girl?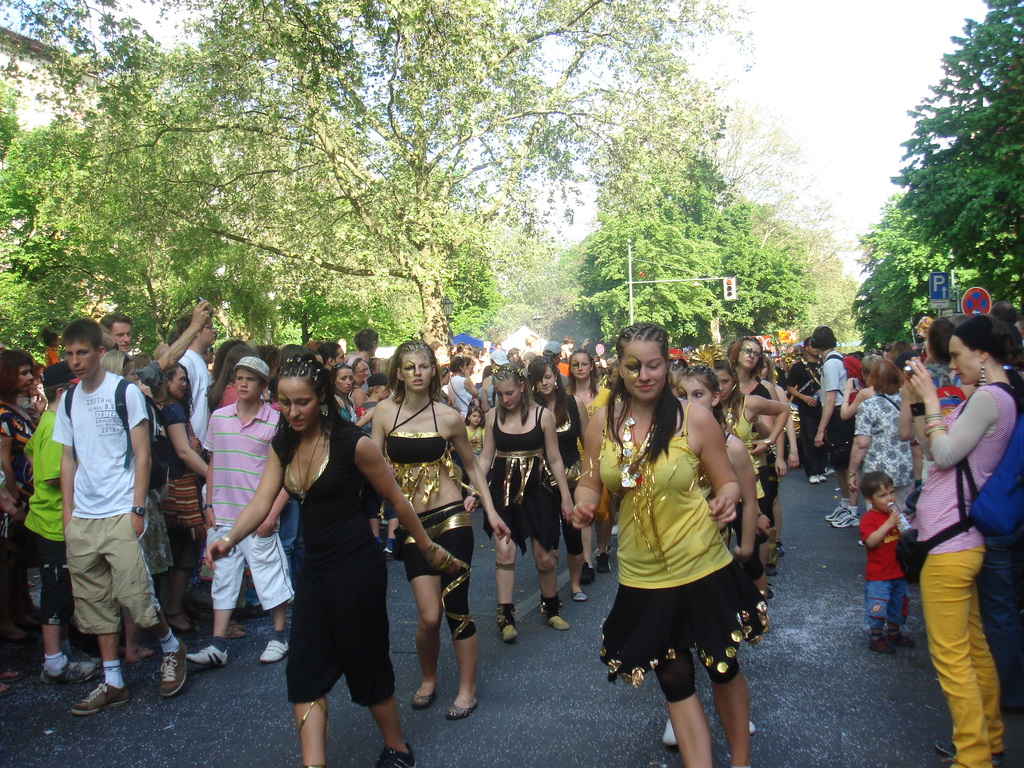
149, 366, 208, 625
